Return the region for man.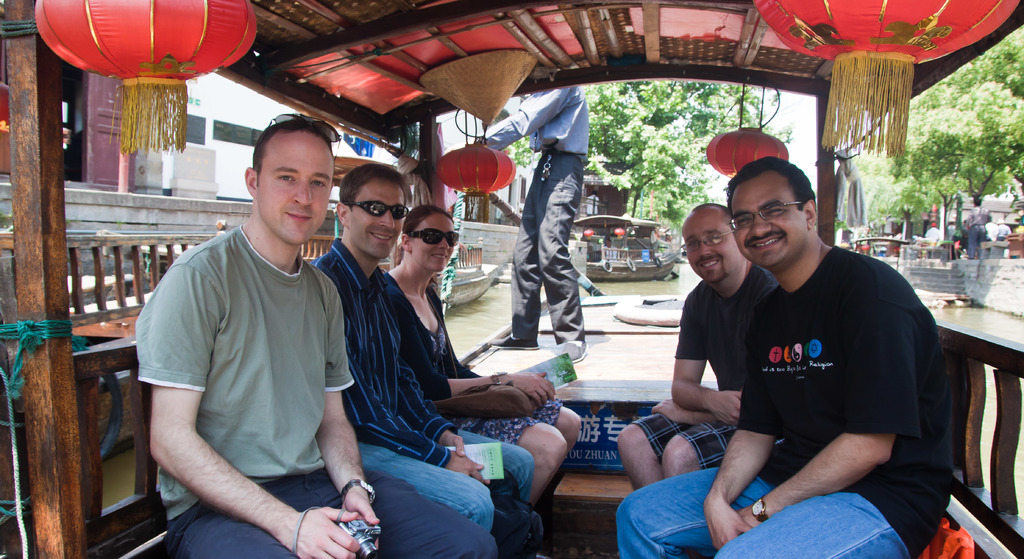
{"x1": 468, "y1": 77, "x2": 592, "y2": 368}.
